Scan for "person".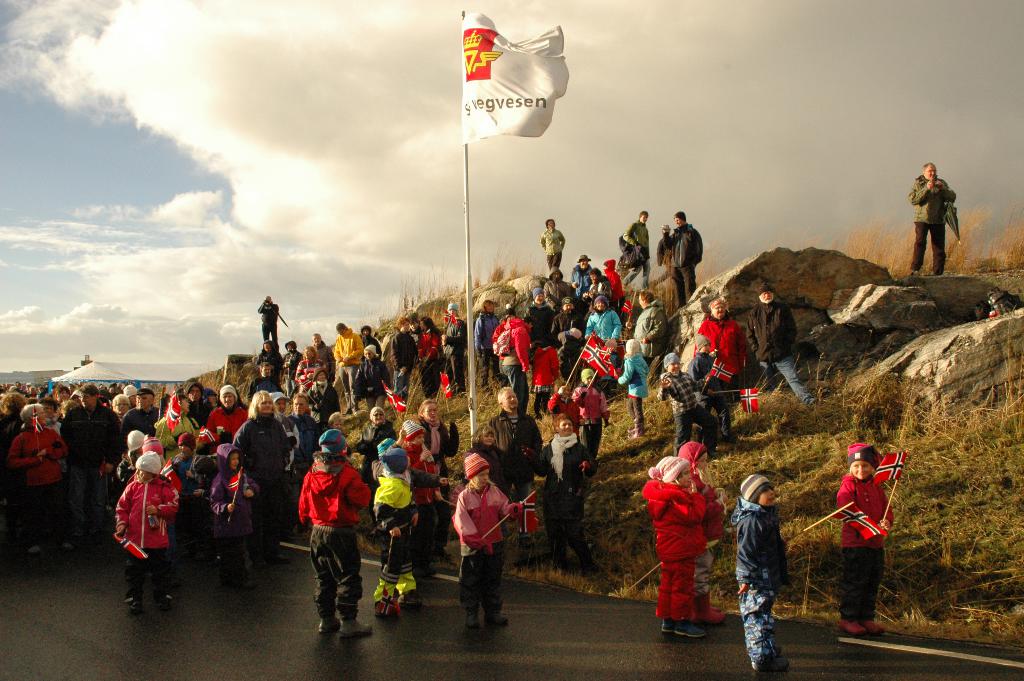
Scan result: 835 444 905 634.
